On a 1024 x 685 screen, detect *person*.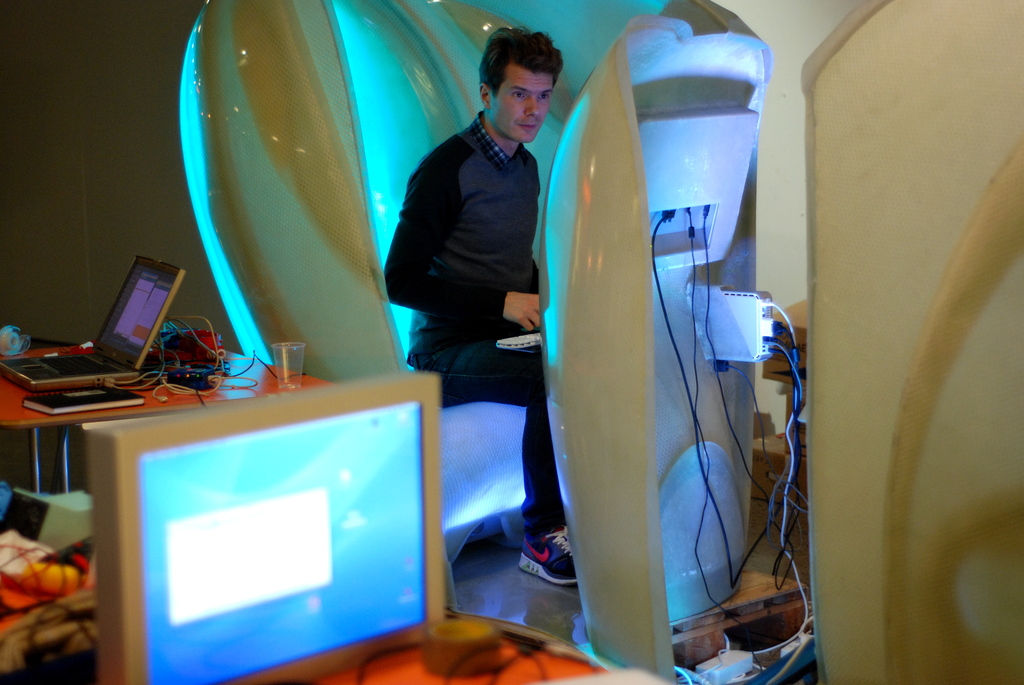
(left=387, top=29, right=572, bottom=538).
